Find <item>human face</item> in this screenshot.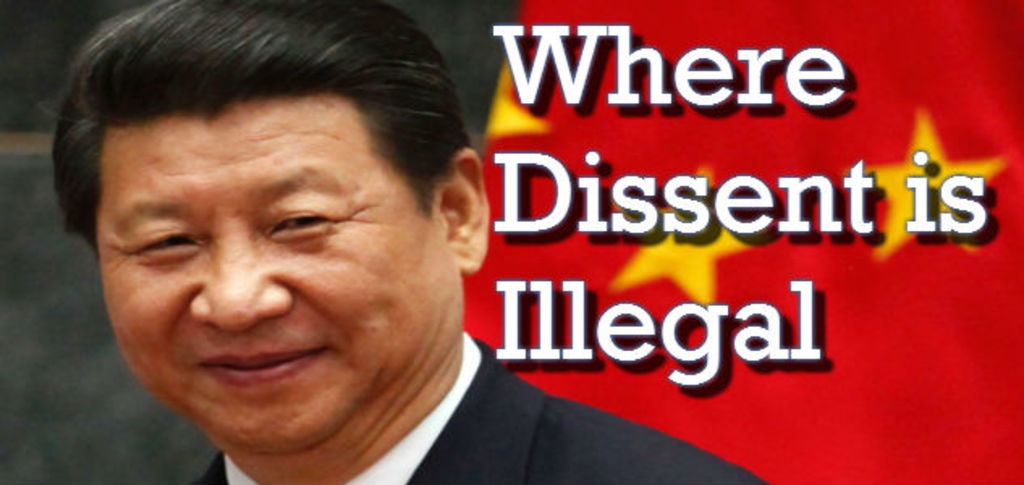
The bounding box for <item>human face</item> is bbox(92, 95, 427, 454).
